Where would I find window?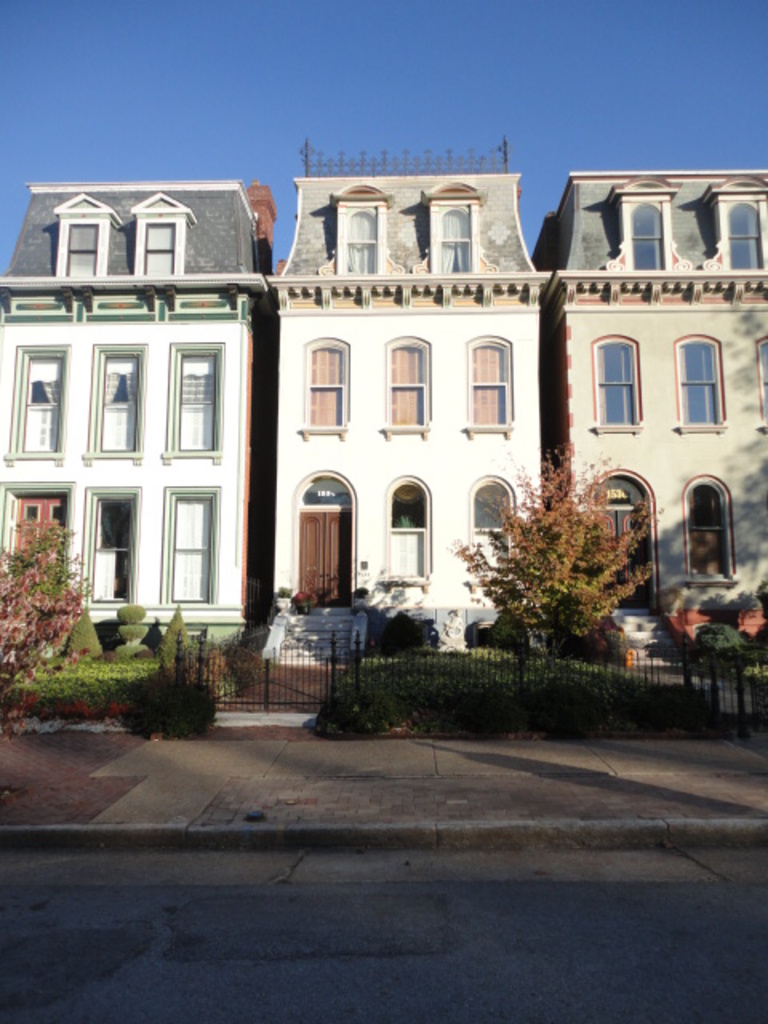
At bbox=(424, 182, 506, 266).
